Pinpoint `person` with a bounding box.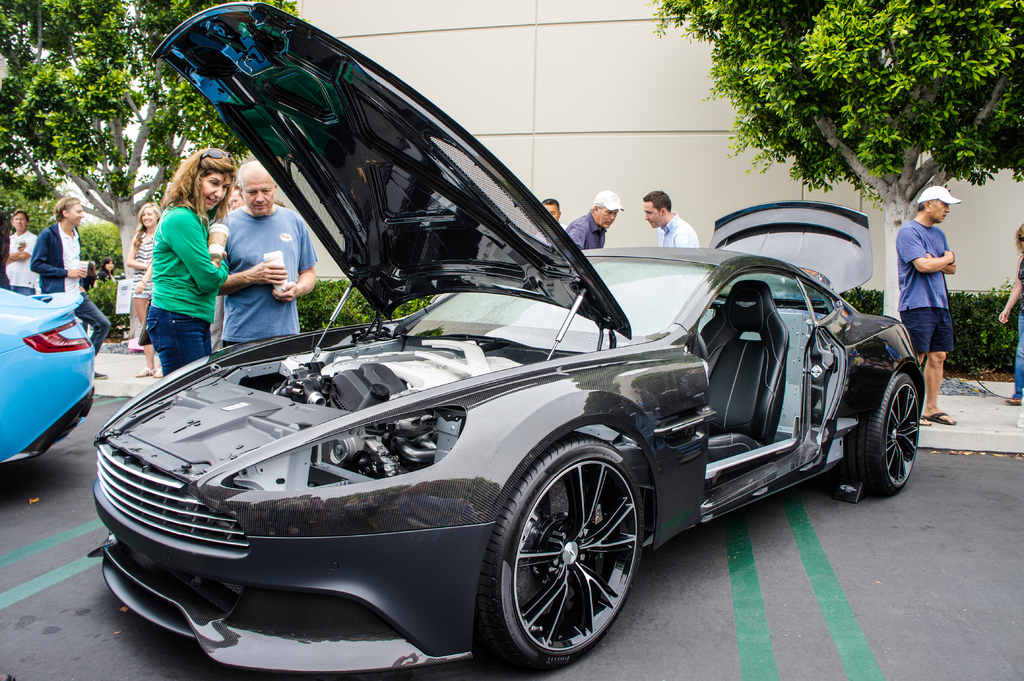
[left=214, top=159, right=319, bottom=354].
